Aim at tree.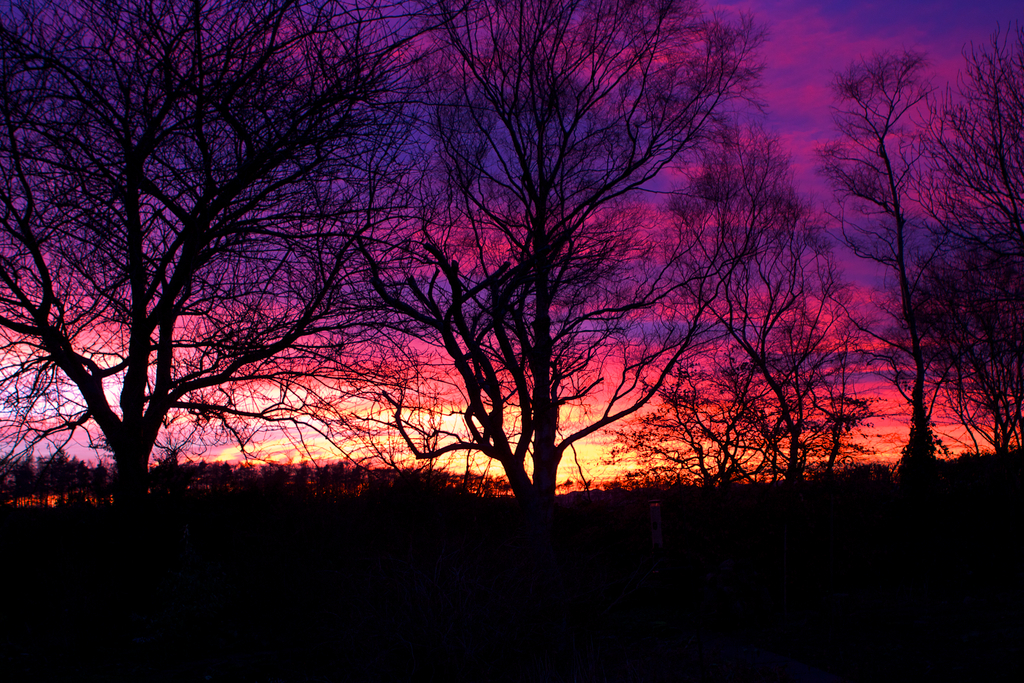
Aimed at BBox(612, 110, 838, 509).
